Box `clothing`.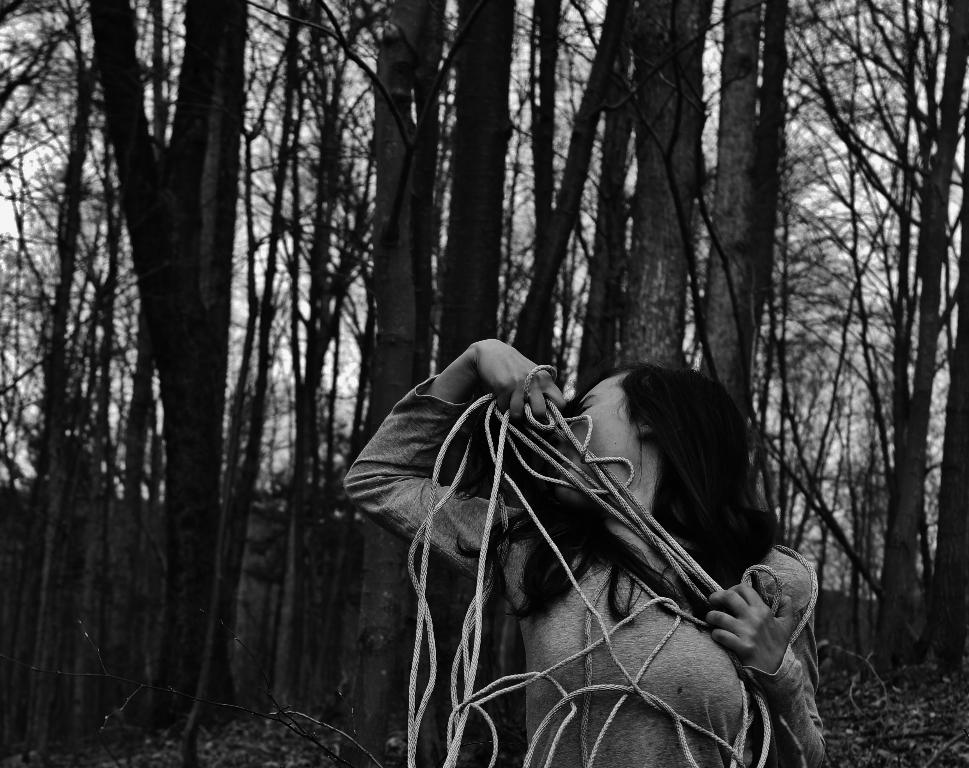
(x1=337, y1=375, x2=824, y2=767).
